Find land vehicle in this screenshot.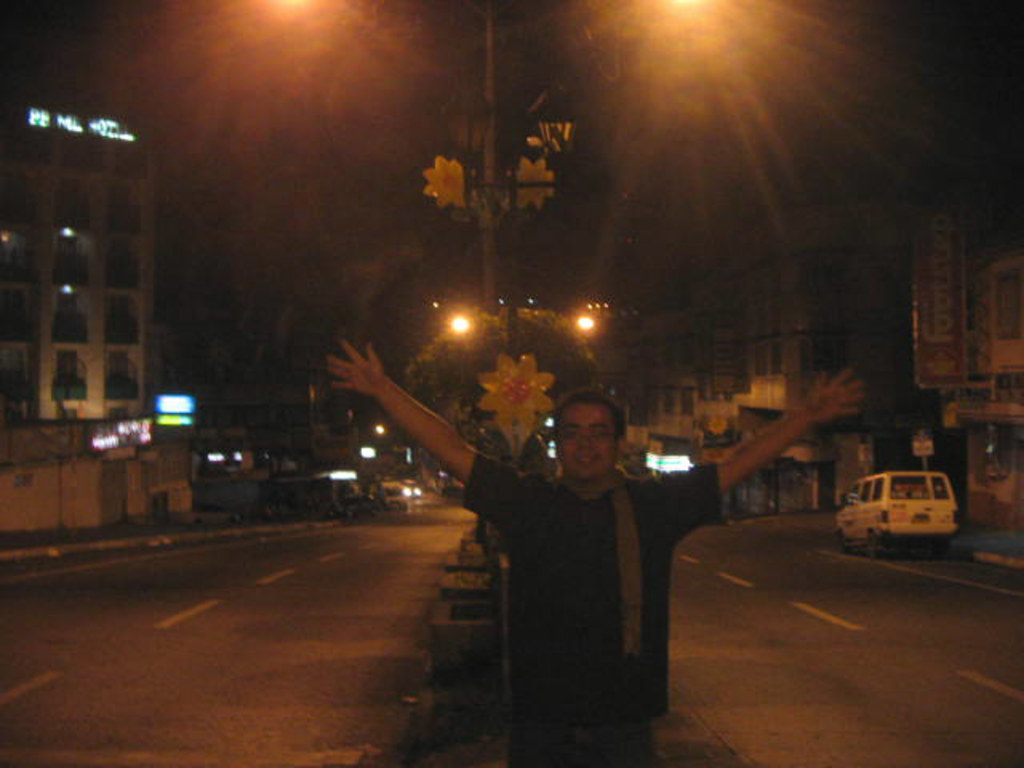
The bounding box for land vehicle is [x1=843, y1=459, x2=978, y2=550].
